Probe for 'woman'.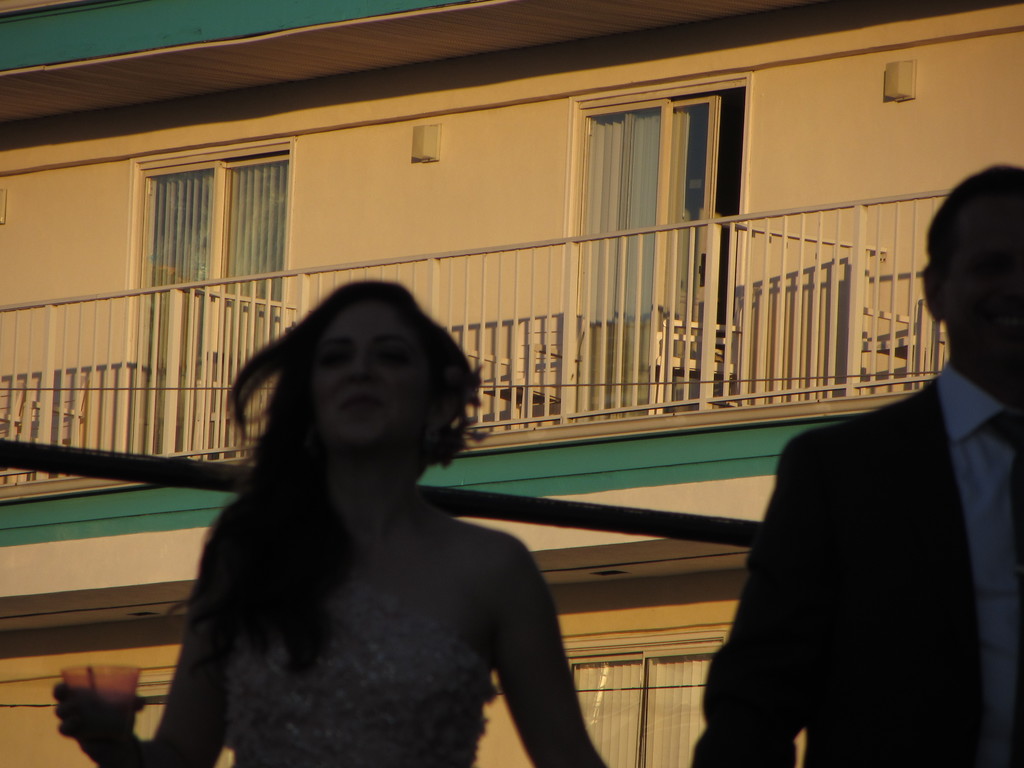
Probe result: 54:278:612:767.
